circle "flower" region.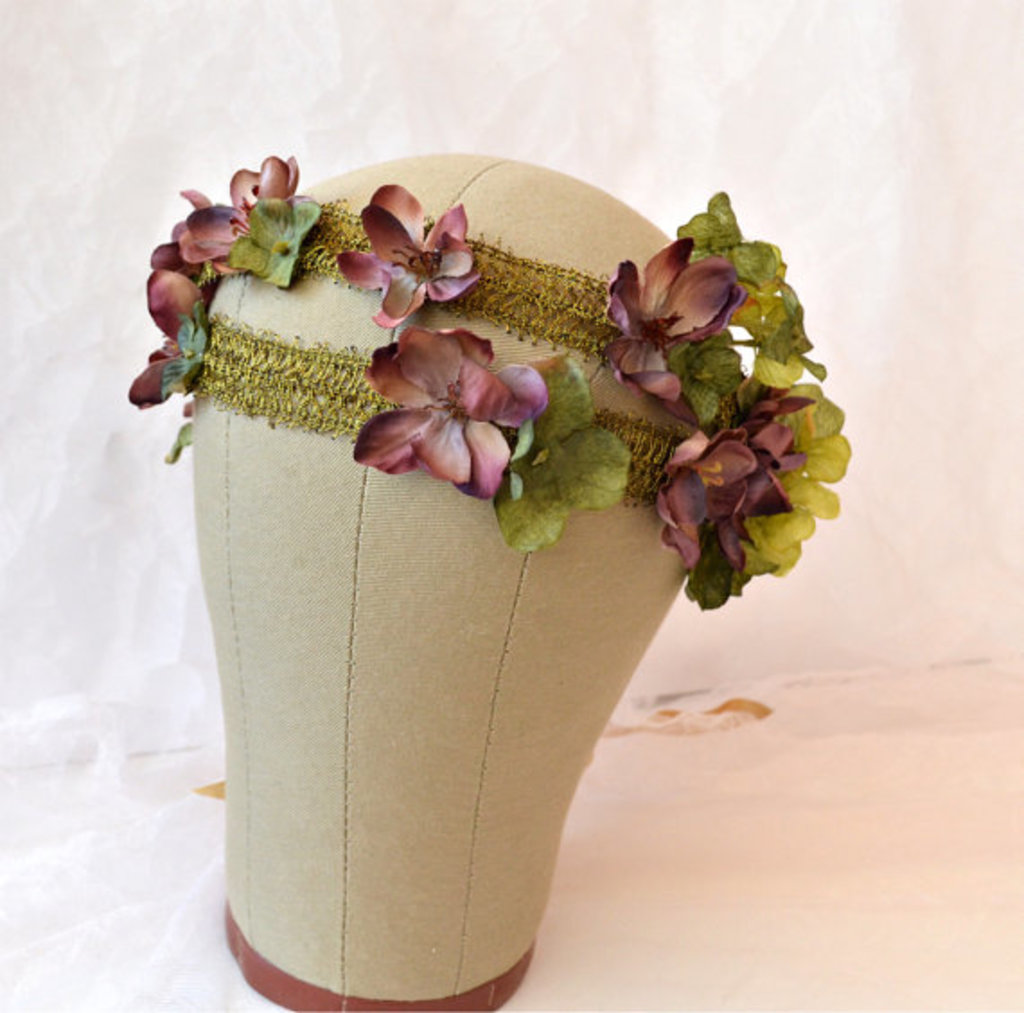
Region: locate(142, 185, 235, 296).
